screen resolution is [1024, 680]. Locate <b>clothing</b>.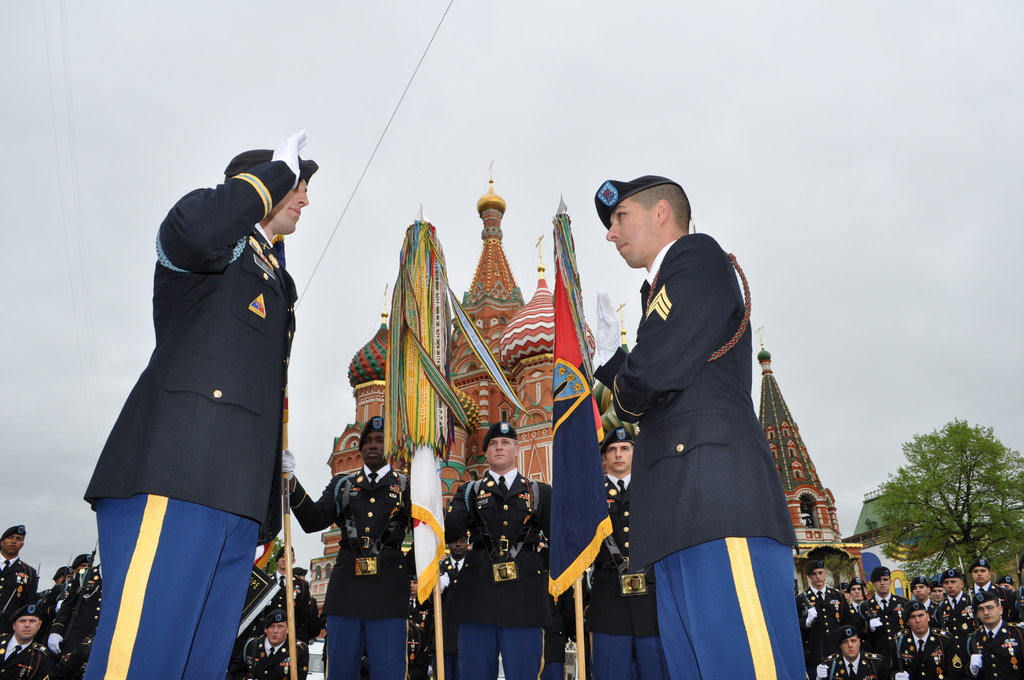
[49, 576, 107, 677].
